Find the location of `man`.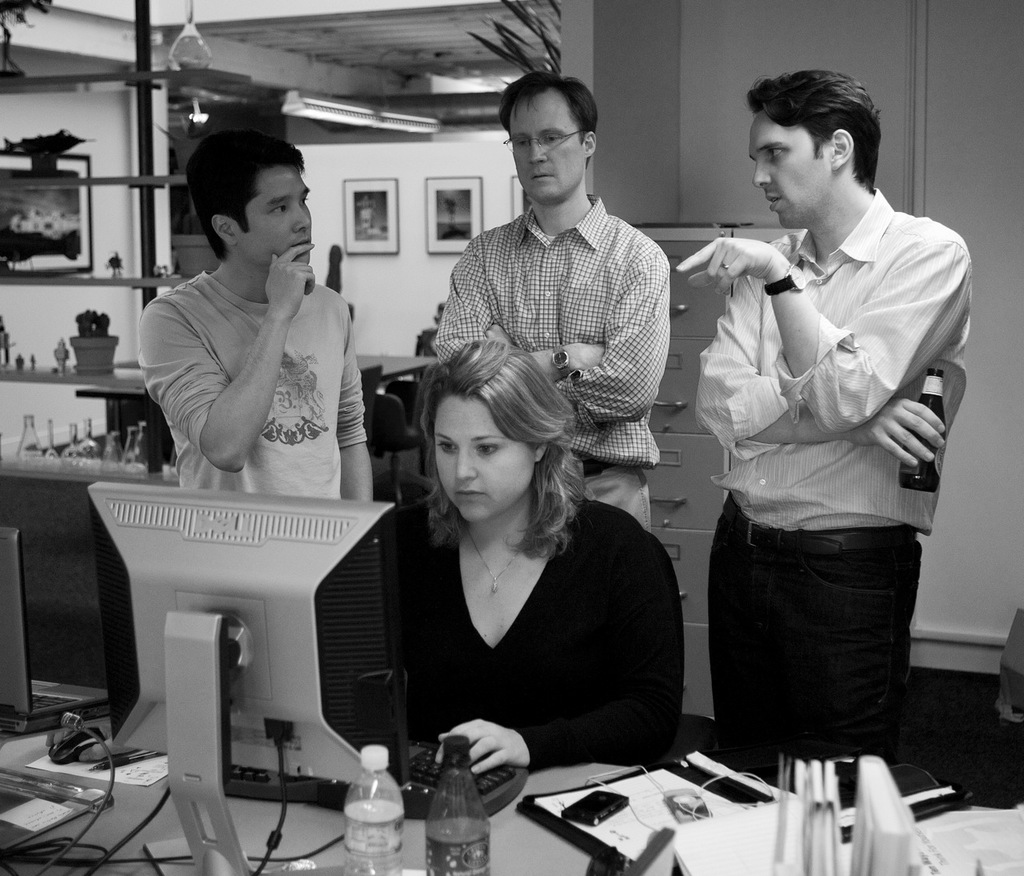
Location: select_region(136, 129, 375, 502).
